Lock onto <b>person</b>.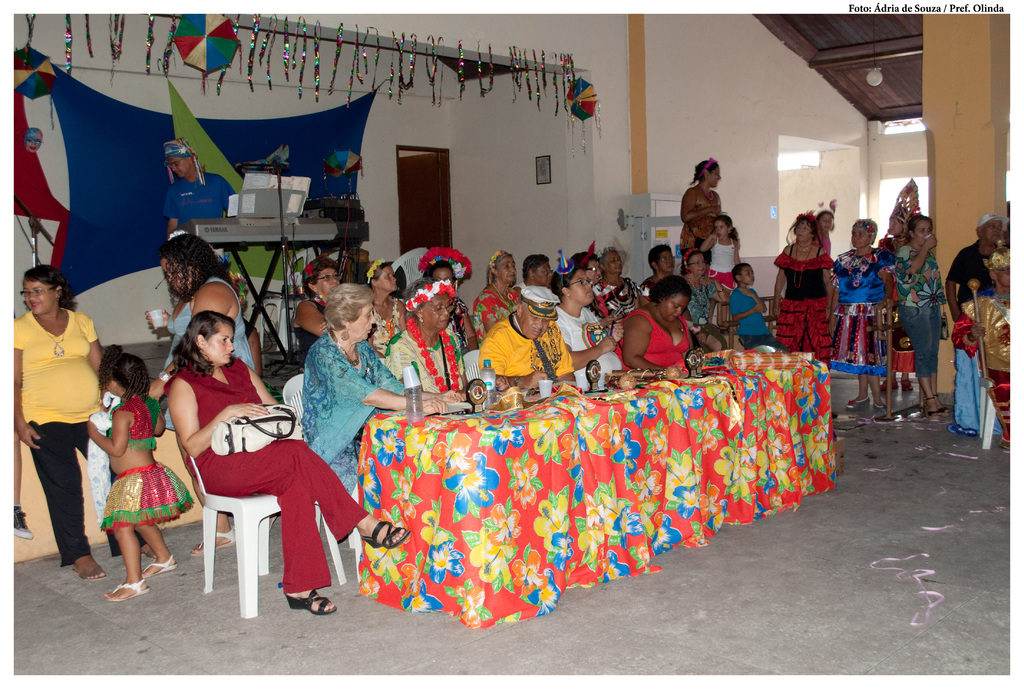
Locked: 14, 263, 156, 582.
